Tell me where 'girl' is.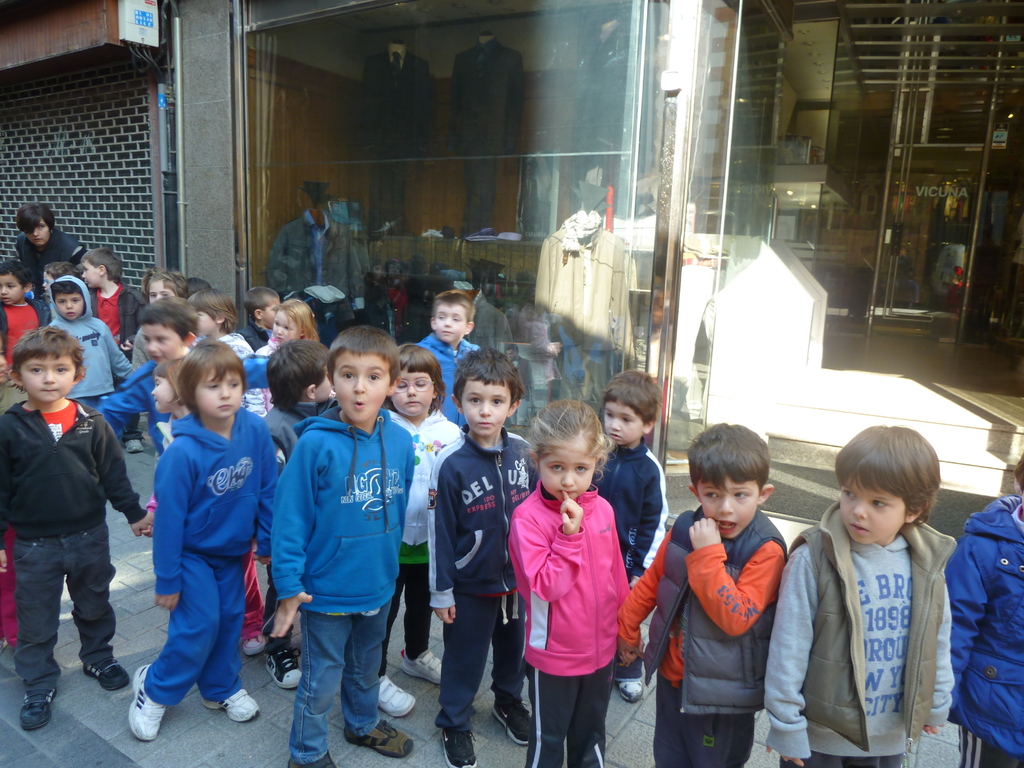
'girl' is at x1=141 y1=360 x2=269 y2=657.
